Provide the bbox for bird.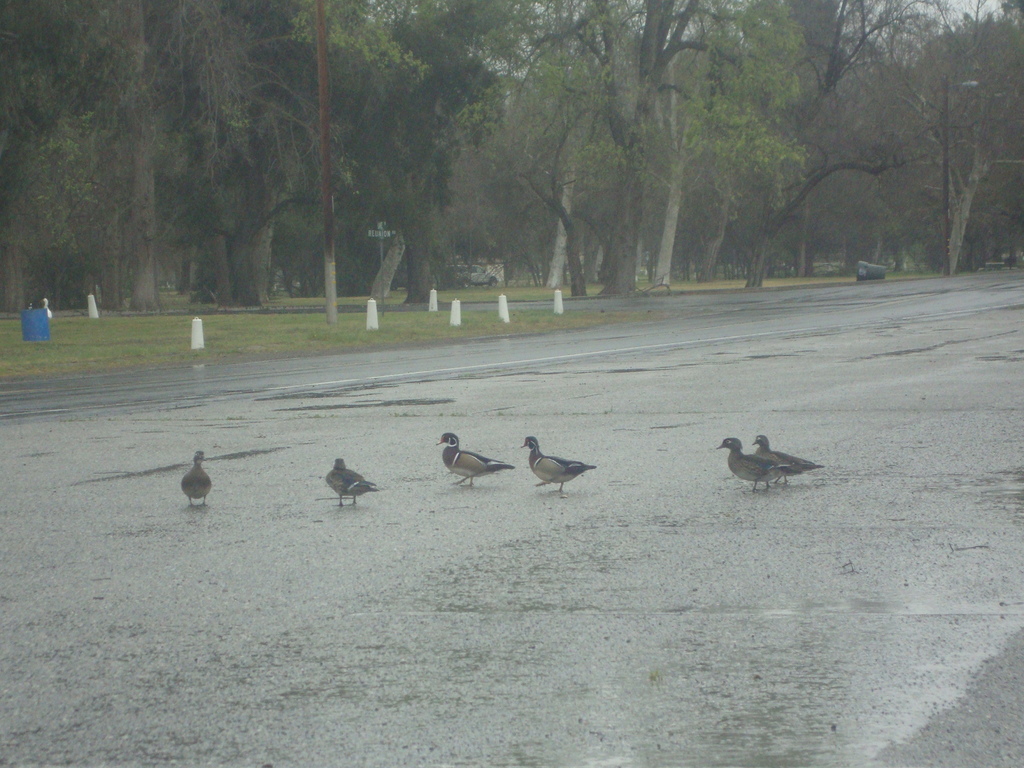
box(437, 431, 518, 493).
